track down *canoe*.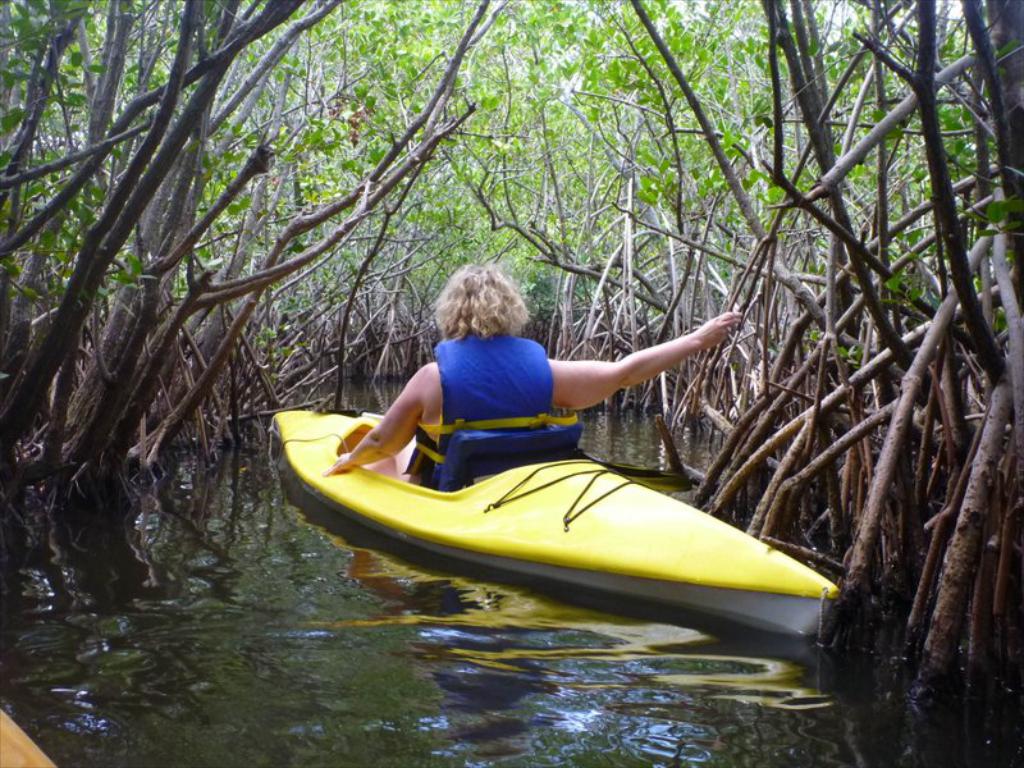
Tracked to 261,406,841,641.
